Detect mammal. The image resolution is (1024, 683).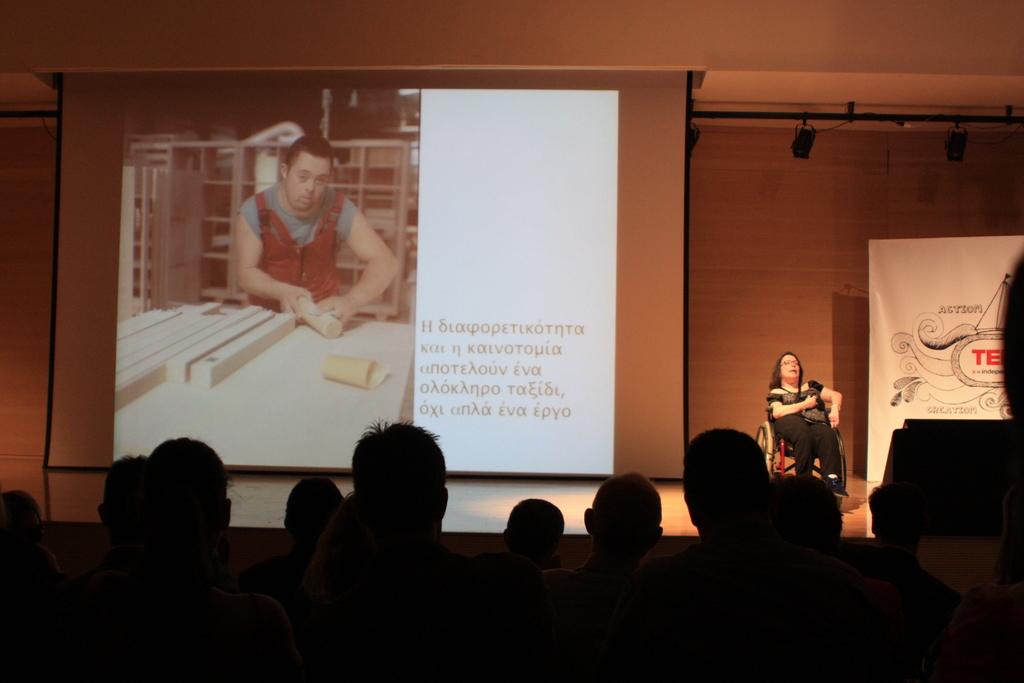
(84, 429, 294, 682).
